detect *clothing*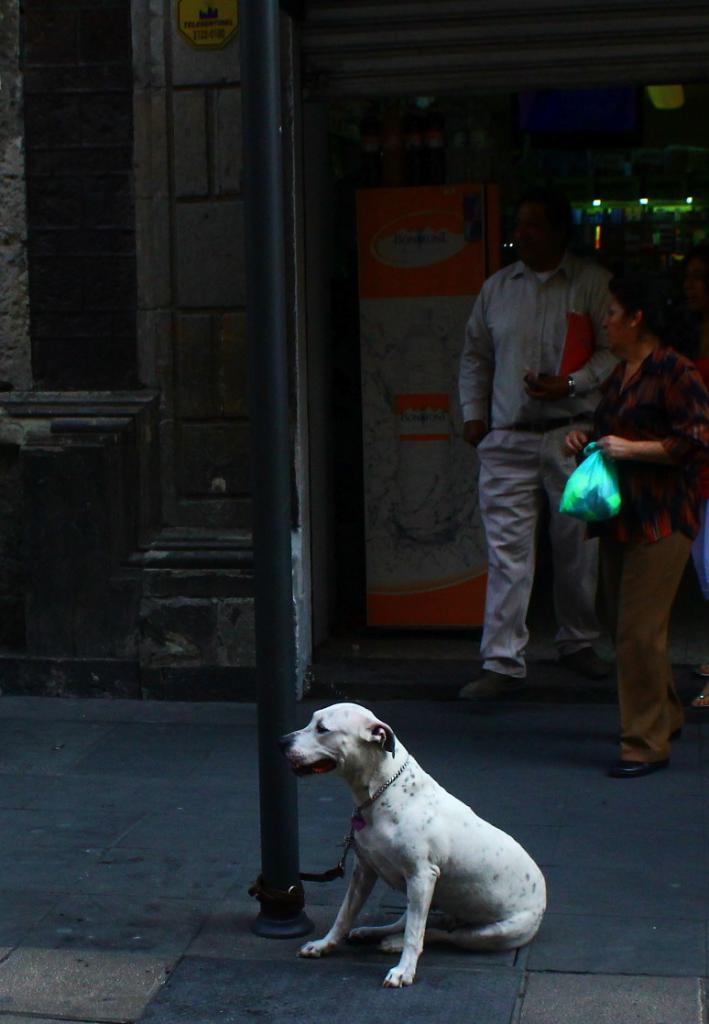
BBox(577, 337, 708, 767)
